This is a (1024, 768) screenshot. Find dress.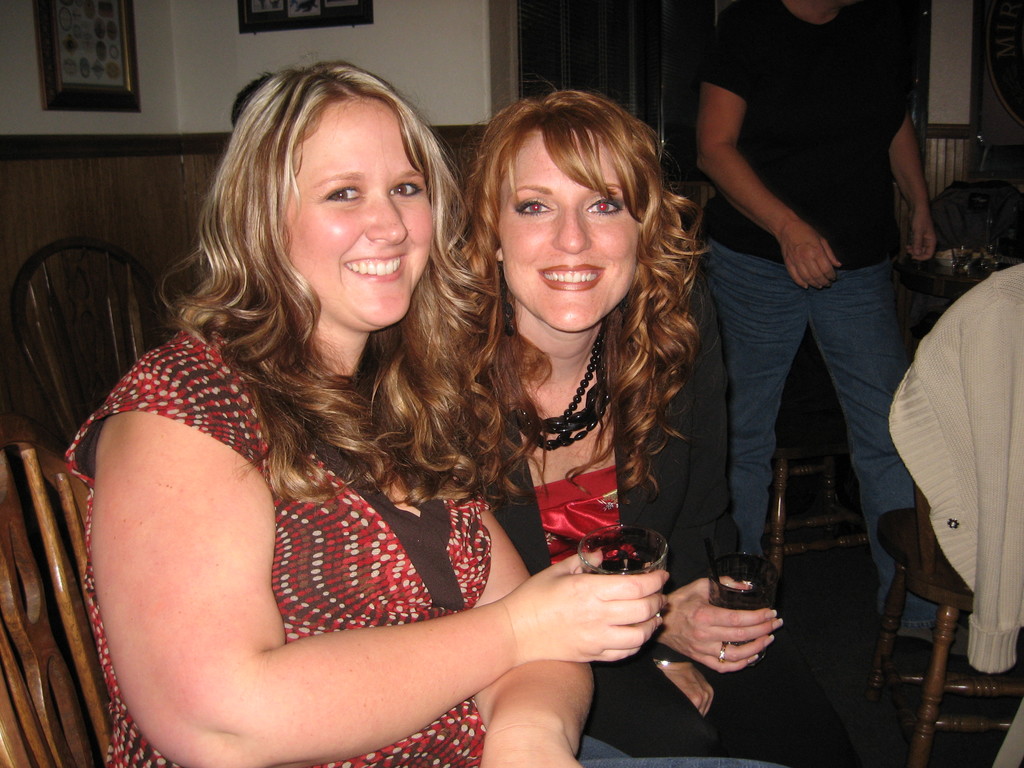
Bounding box: crop(65, 325, 493, 767).
